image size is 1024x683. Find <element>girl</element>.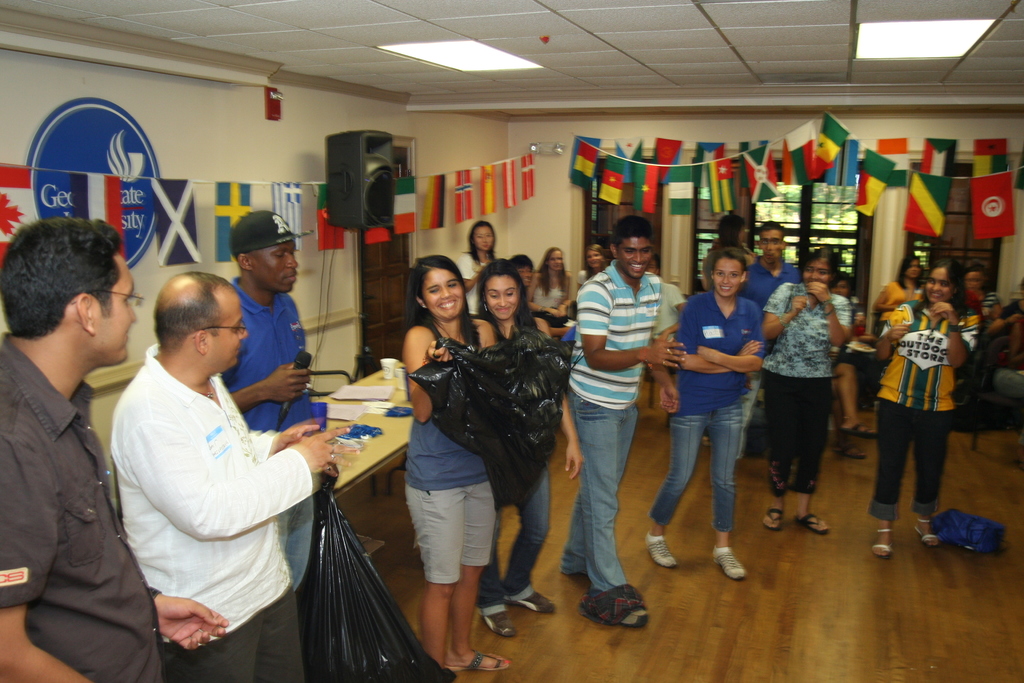
pyautogui.locateOnScreen(404, 255, 499, 666).
